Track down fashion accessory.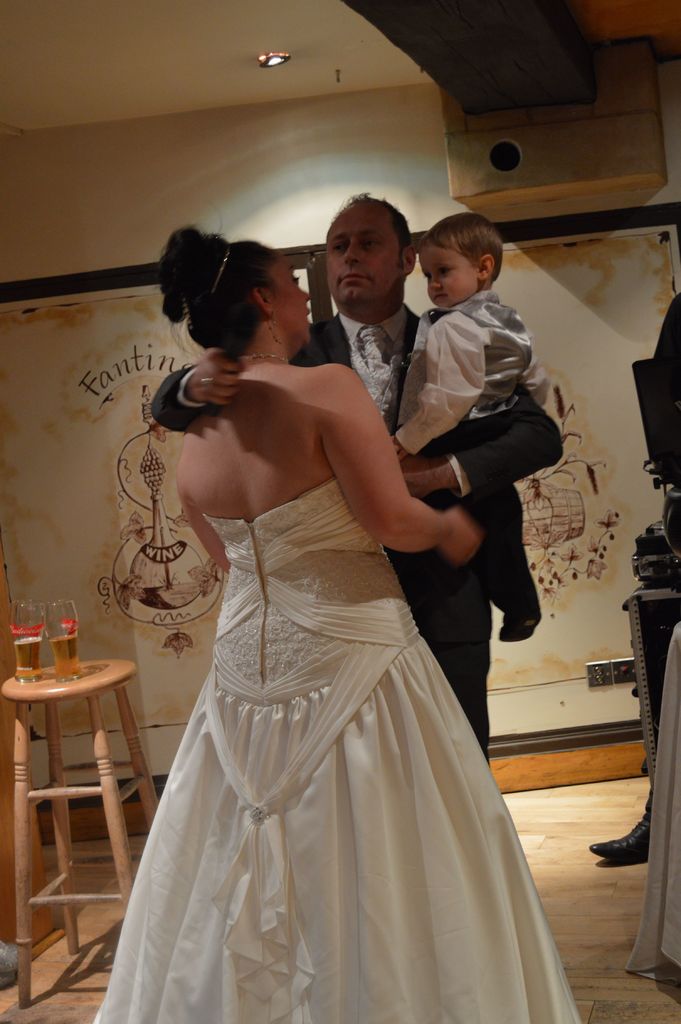
Tracked to 203, 246, 229, 295.
